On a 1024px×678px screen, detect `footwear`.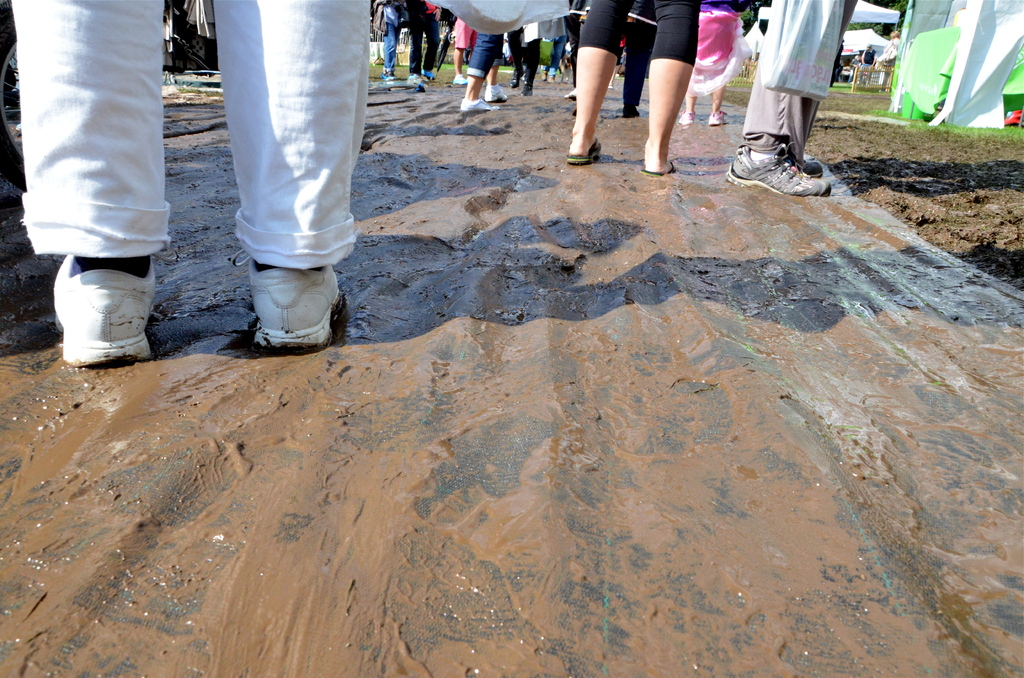
x1=508, y1=70, x2=524, y2=88.
